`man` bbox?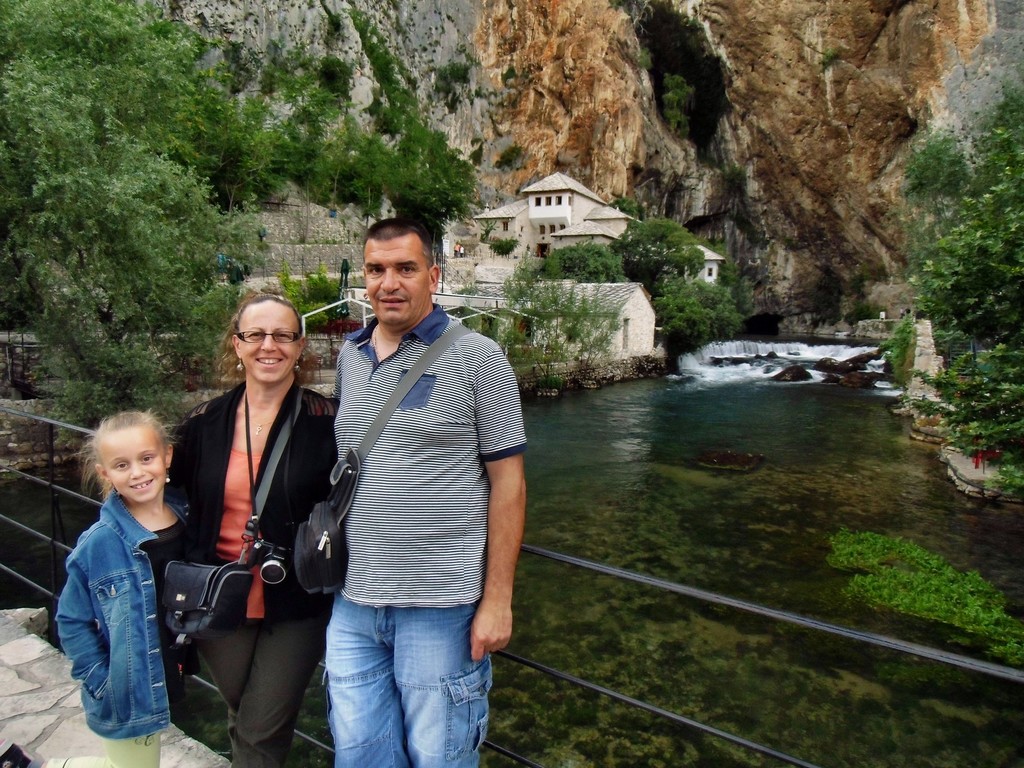
(291,209,527,765)
